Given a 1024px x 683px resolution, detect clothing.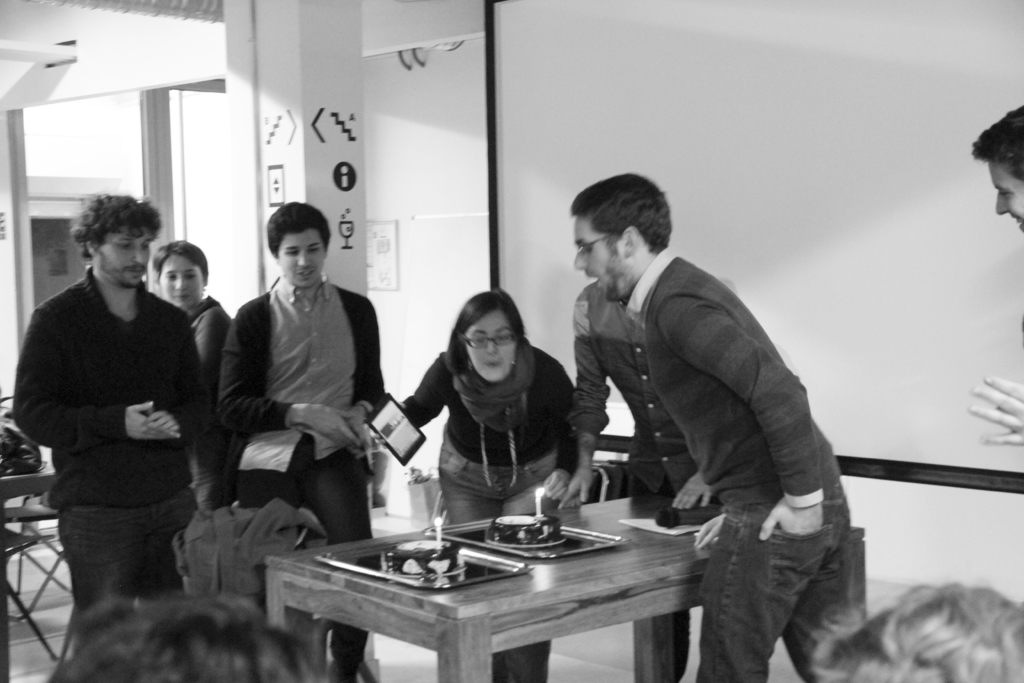
15, 213, 213, 613.
